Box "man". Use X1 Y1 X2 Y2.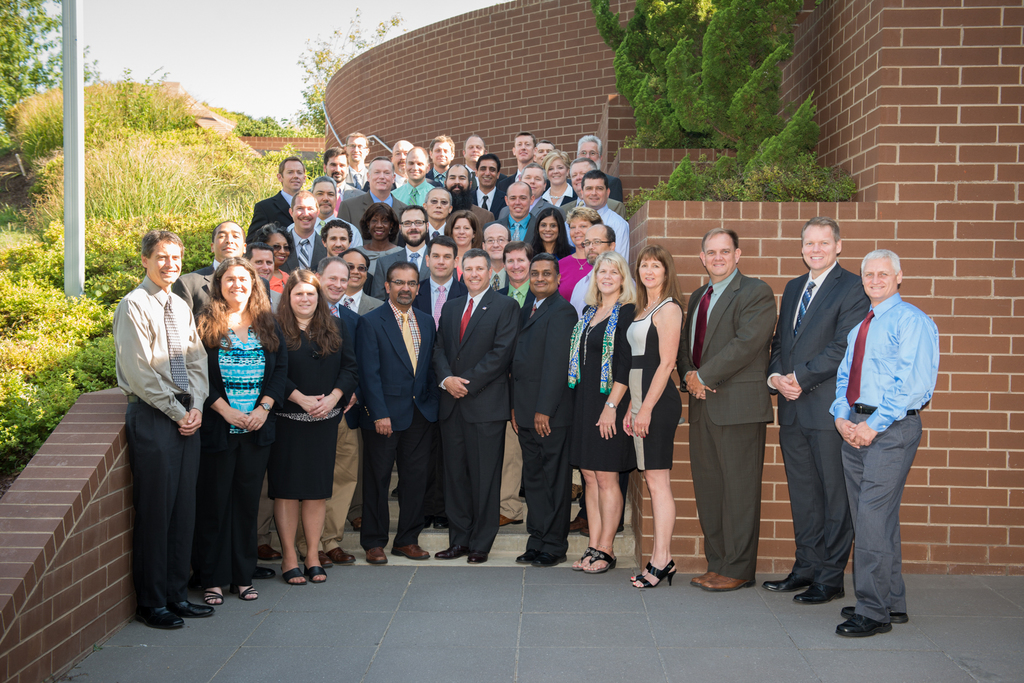
500 133 542 191.
